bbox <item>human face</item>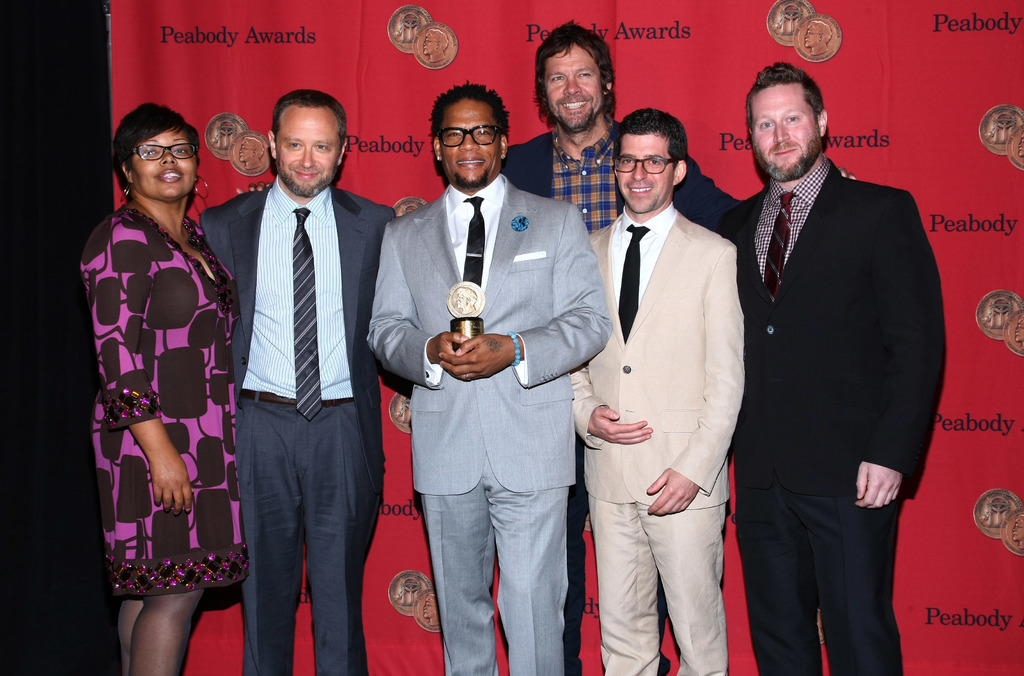
left=615, top=135, right=675, bottom=217
